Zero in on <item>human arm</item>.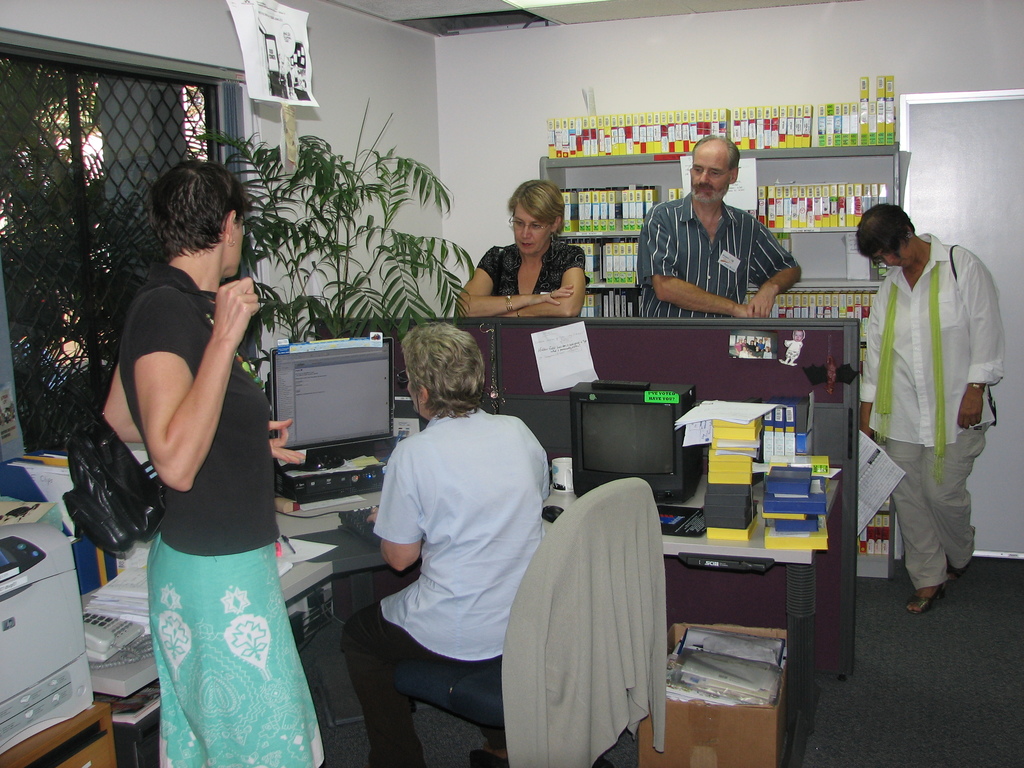
Zeroed in: locate(959, 242, 1004, 433).
